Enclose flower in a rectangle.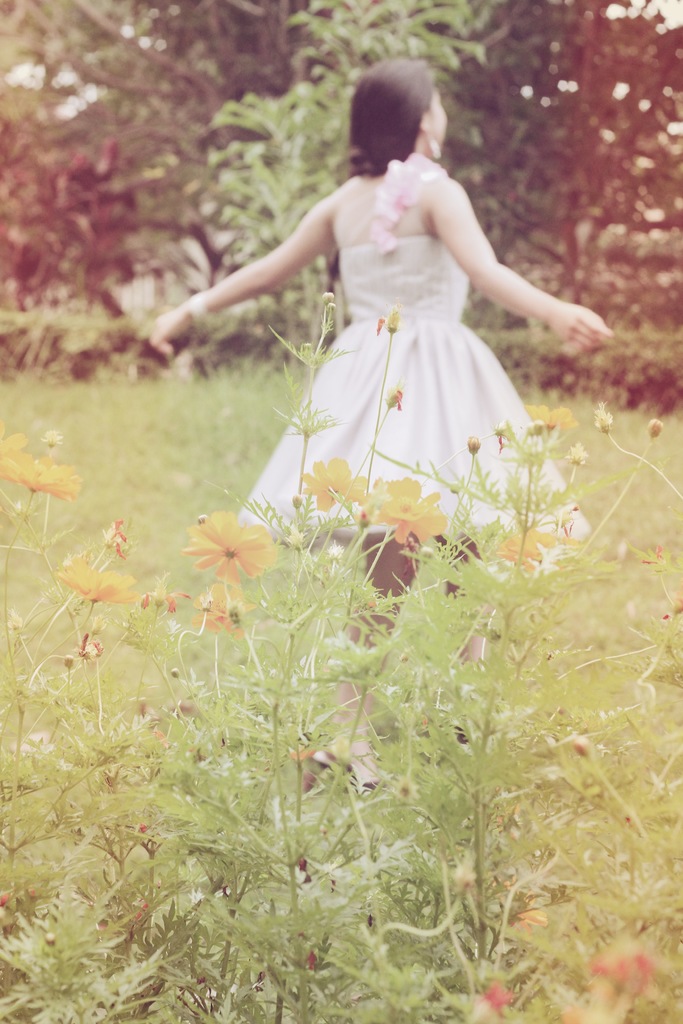
bbox=[561, 438, 590, 468].
